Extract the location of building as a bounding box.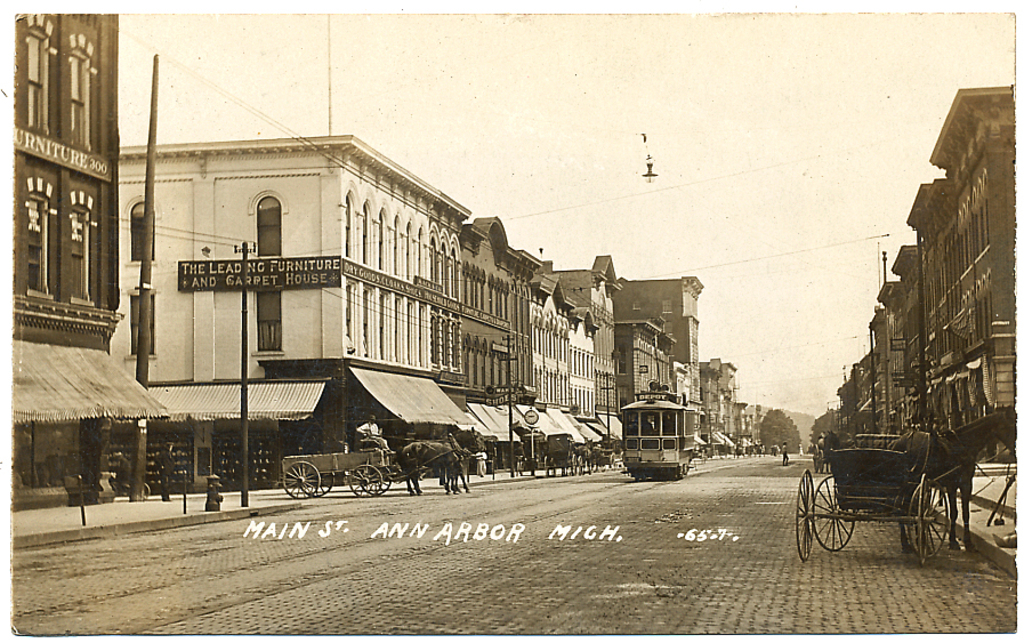
(x1=597, y1=263, x2=623, y2=451).
